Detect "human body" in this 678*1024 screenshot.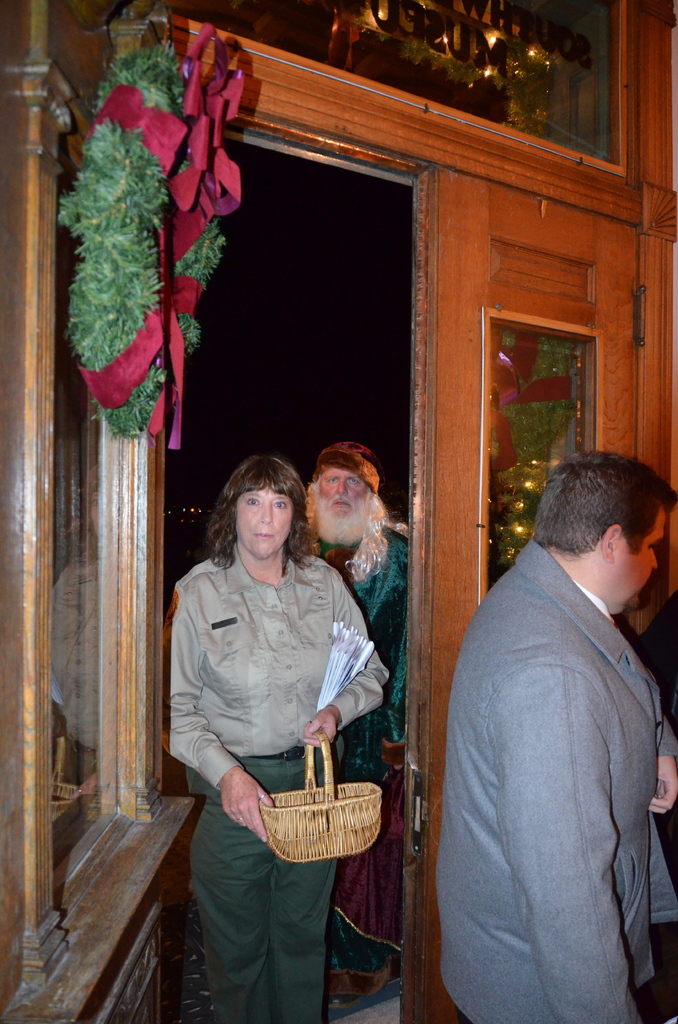
Detection: detection(159, 454, 383, 1016).
